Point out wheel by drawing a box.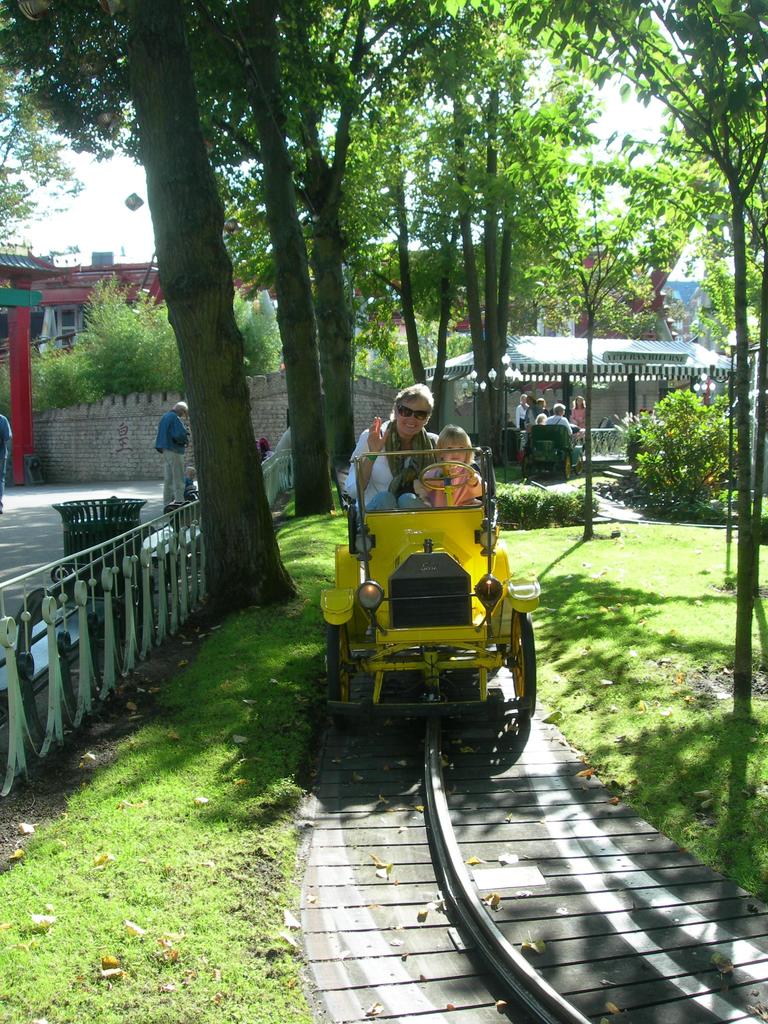
box(578, 450, 585, 474).
